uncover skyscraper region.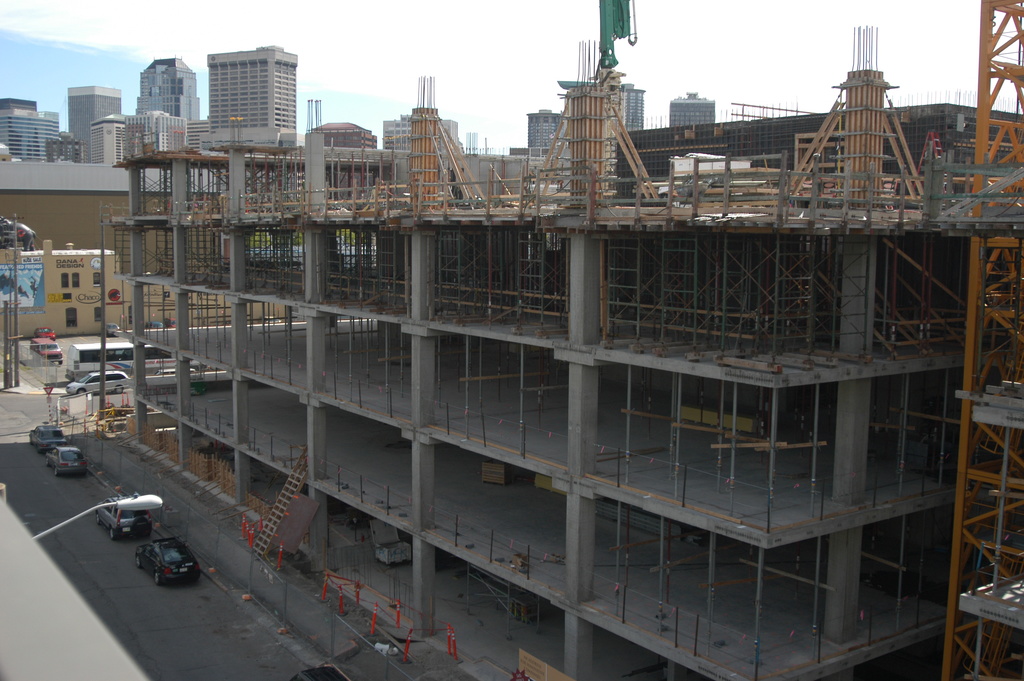
Uncovered: x1=154, y1=114, x2=187, y2=156.
